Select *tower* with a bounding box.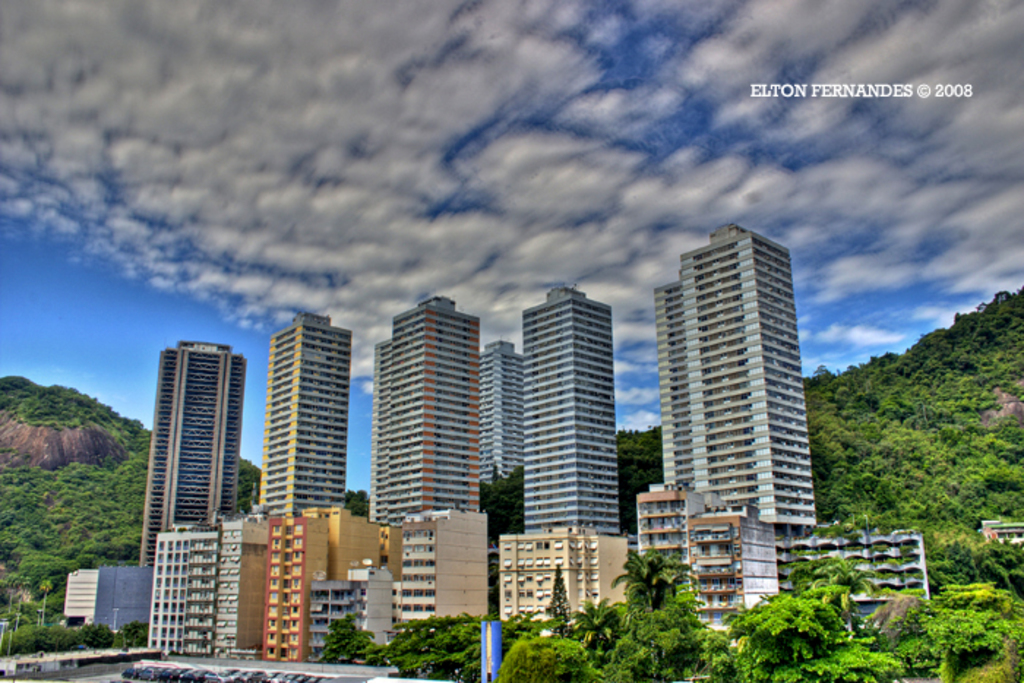
(left=663, top=518, right=767, bottom=633).
